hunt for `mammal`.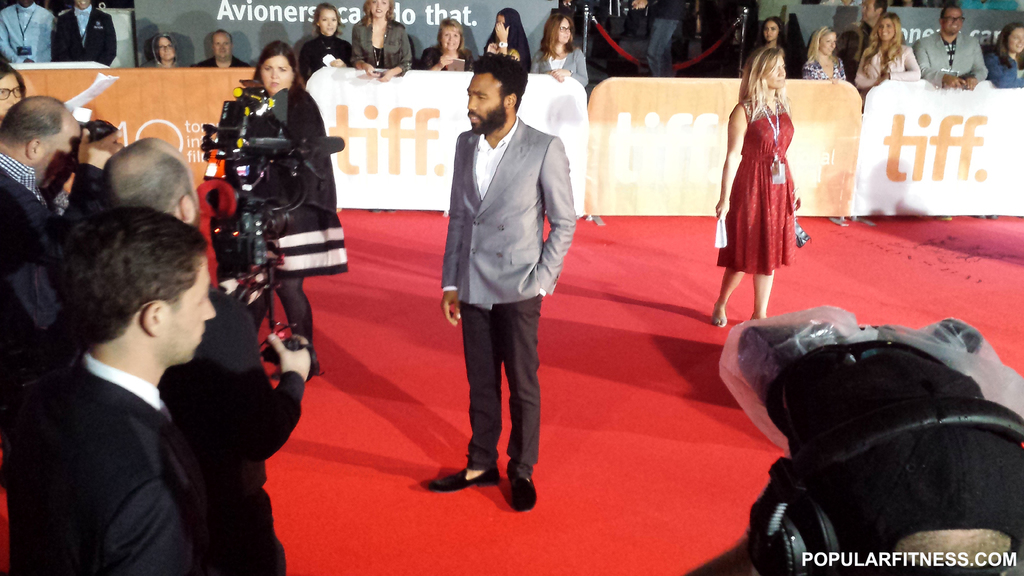
Hunted down at bbox(746, 13, 797, 77).
